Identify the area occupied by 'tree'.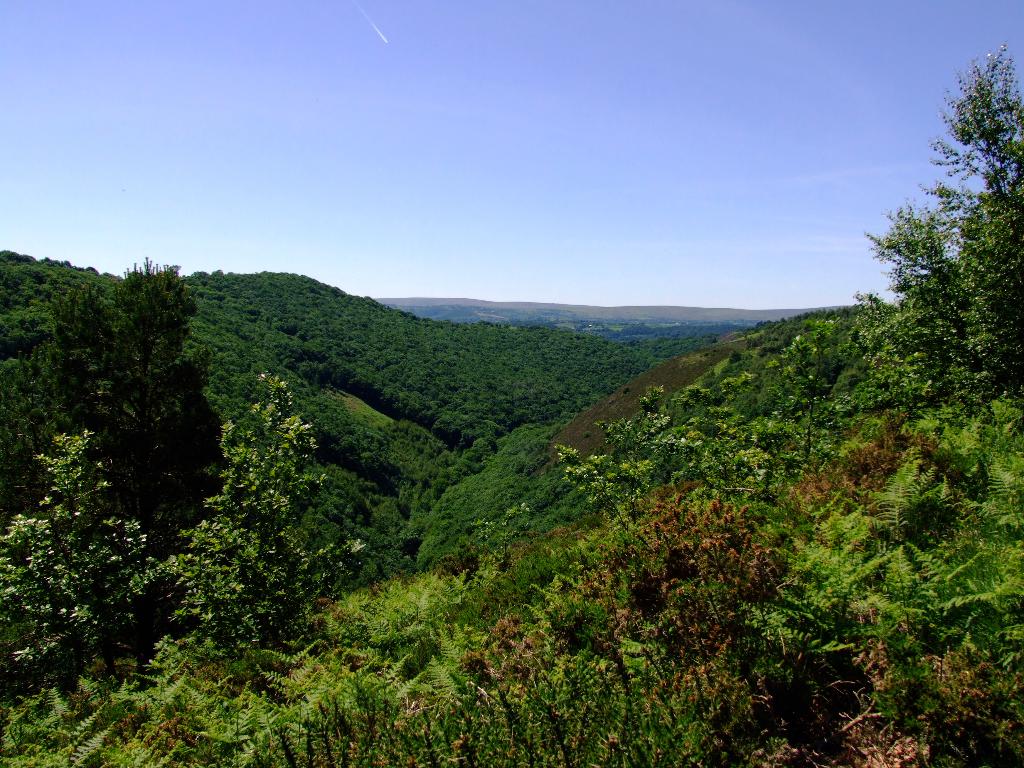
Area: [x1=151, y1=357, x2=384, y2=669].
